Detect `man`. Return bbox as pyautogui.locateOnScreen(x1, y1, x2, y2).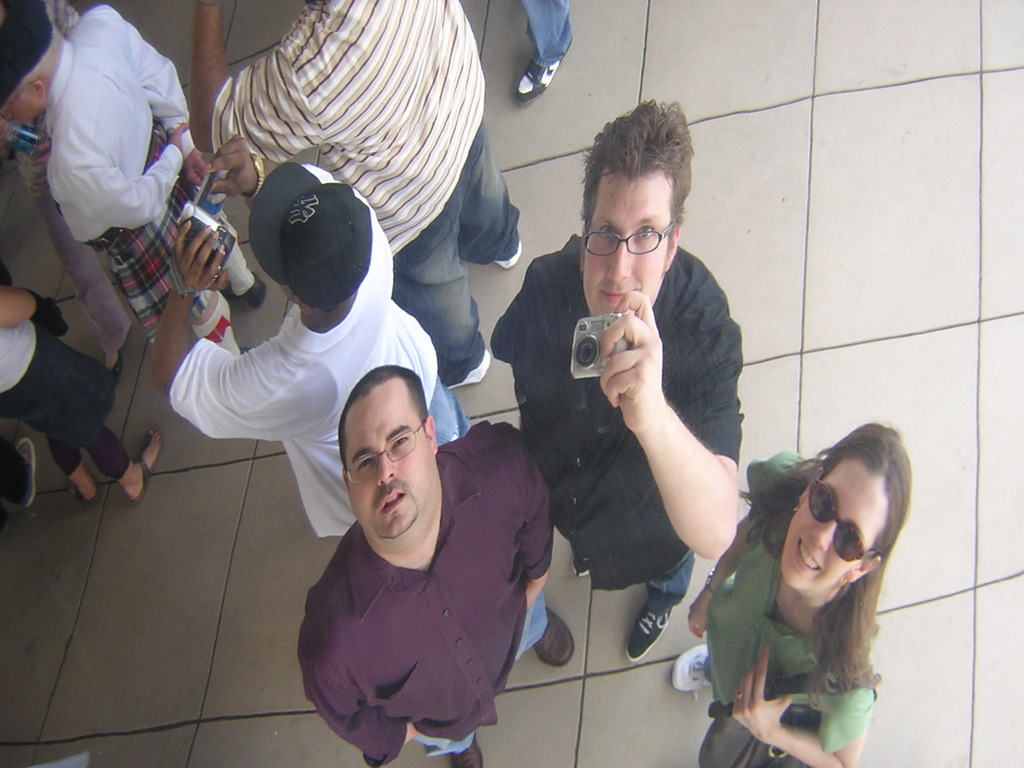
pyautogui.locateOnScreen(272, 350, 569, 767).
